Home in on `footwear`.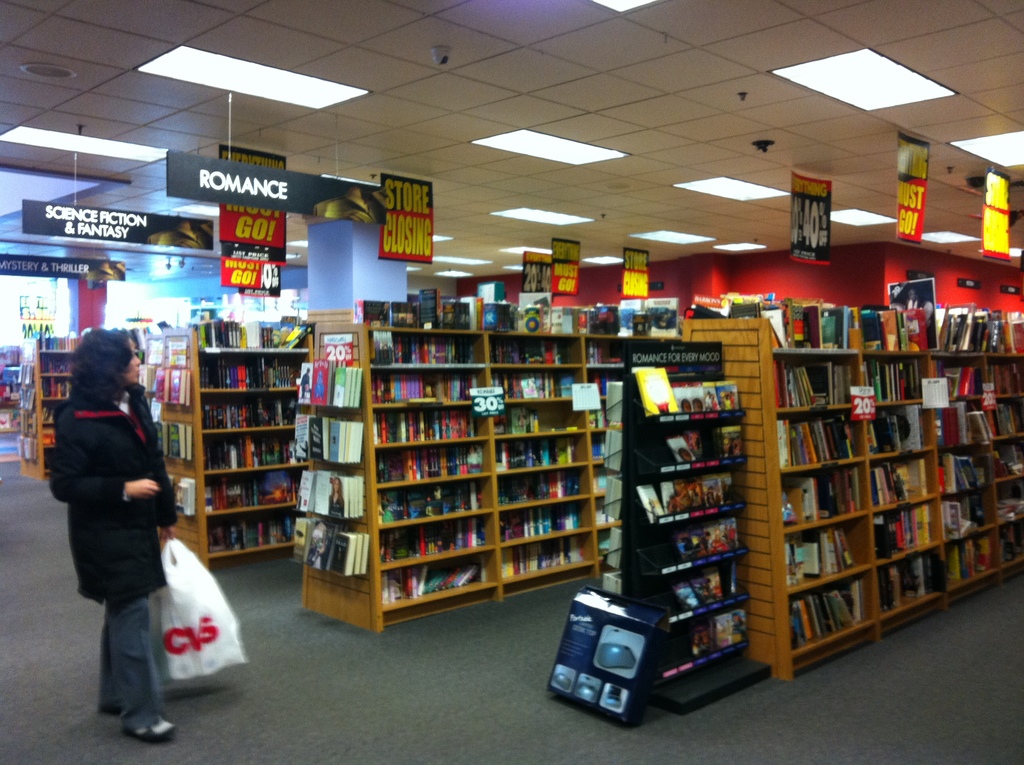
Homed in at BBox(93, 704, 121, 718).
